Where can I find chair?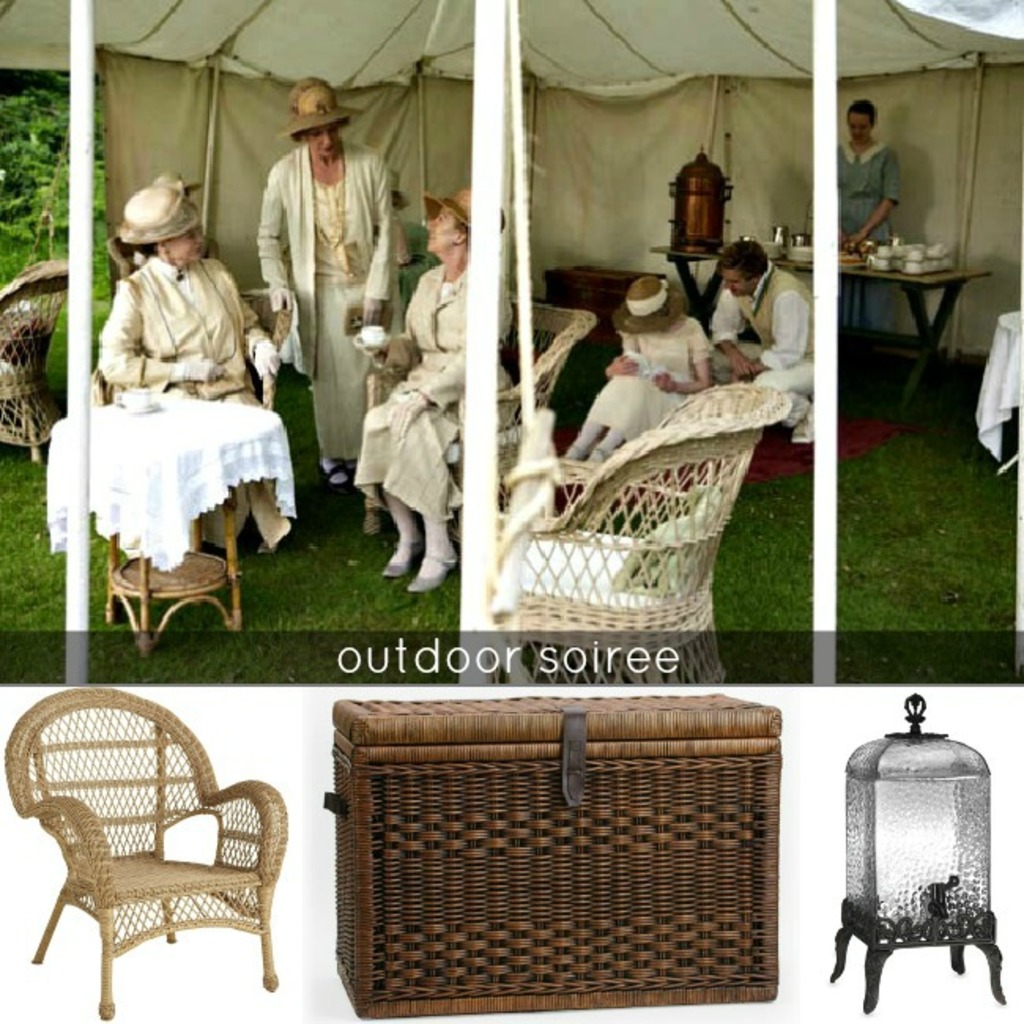
You can find it at bbox(359, 302, 594, 564).
